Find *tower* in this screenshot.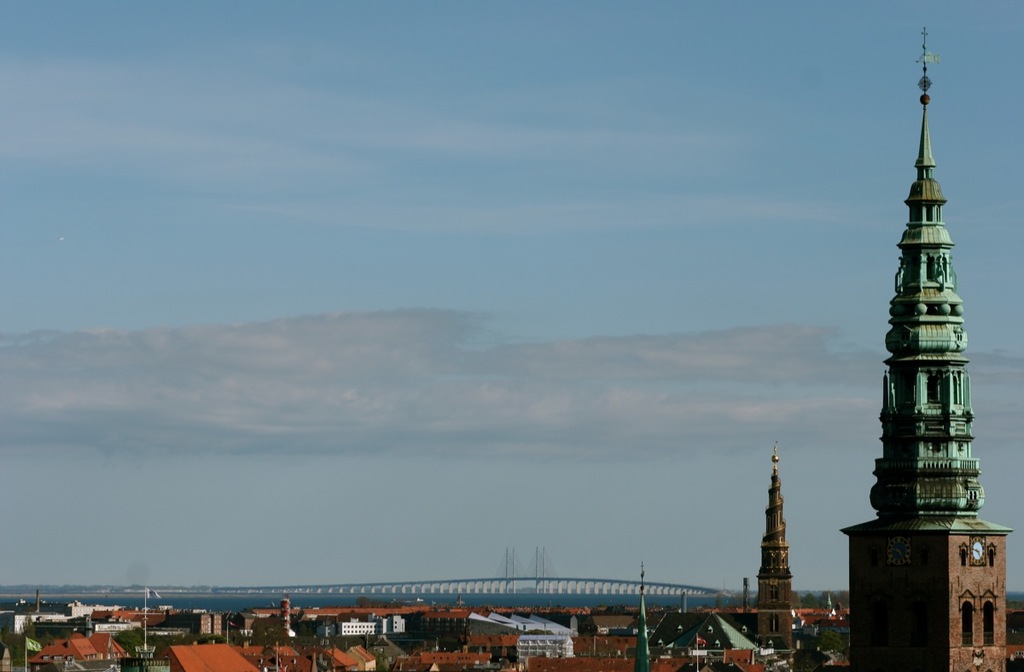
The bounding box for *tower* is region(823, 12, 1023, 663).
